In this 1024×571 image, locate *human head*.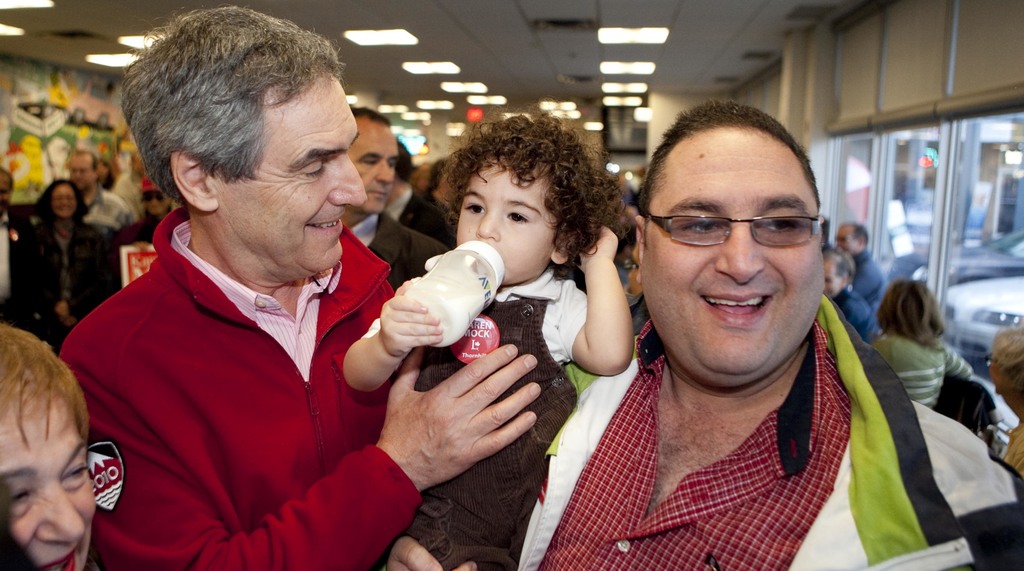
Bounding box: <bbox>824, 245, 854, 298</bbox>.
